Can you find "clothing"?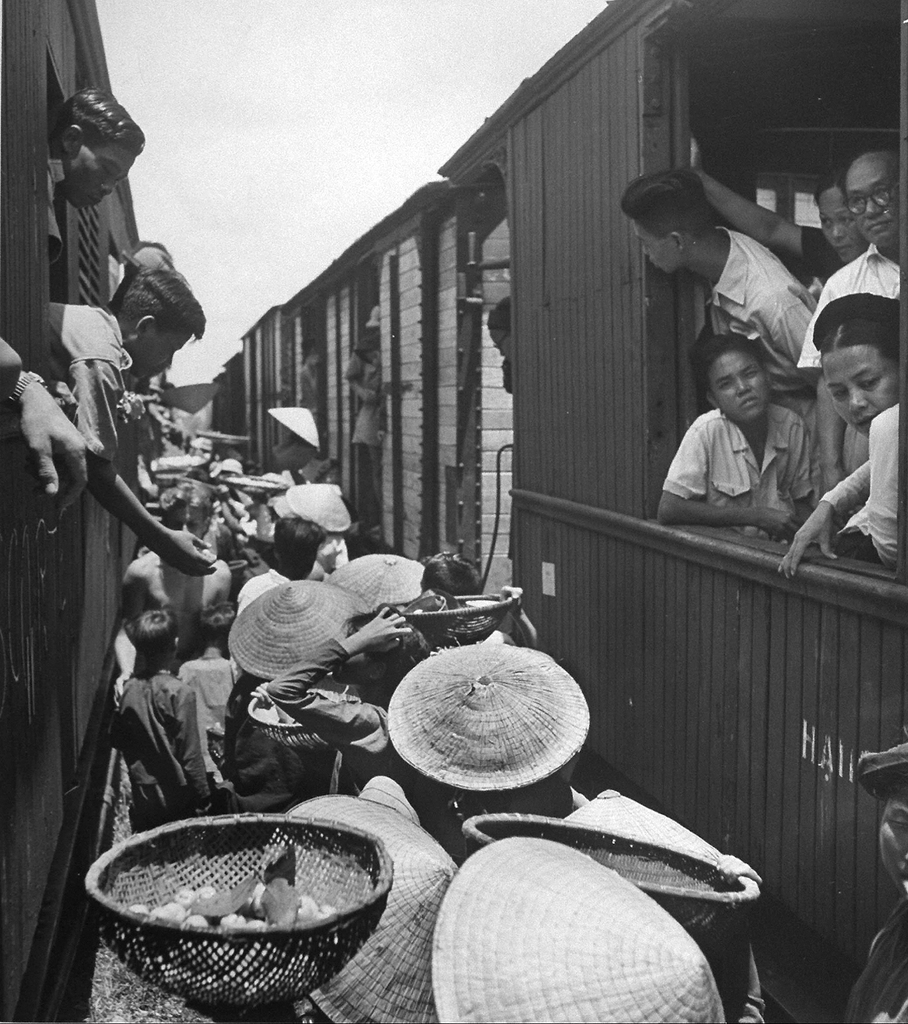
Yes, bounding box: region(109, 663, 219, 835).
